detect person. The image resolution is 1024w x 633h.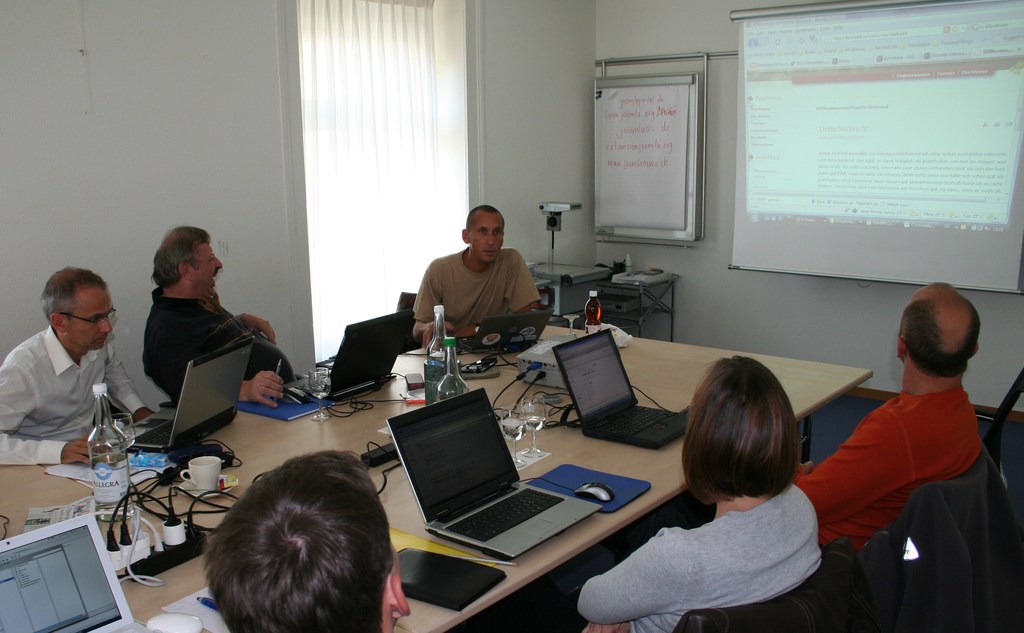
(200, 452, 413, 632).
